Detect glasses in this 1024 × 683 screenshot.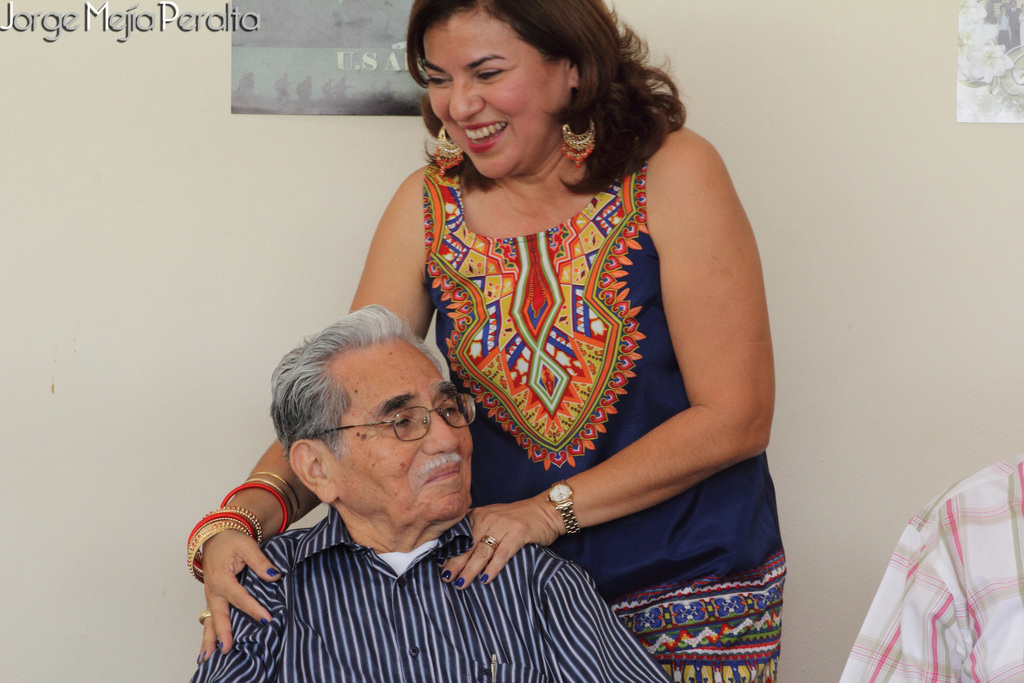
Detection: (x1=313, y1=393, x2=476, y2=442).
